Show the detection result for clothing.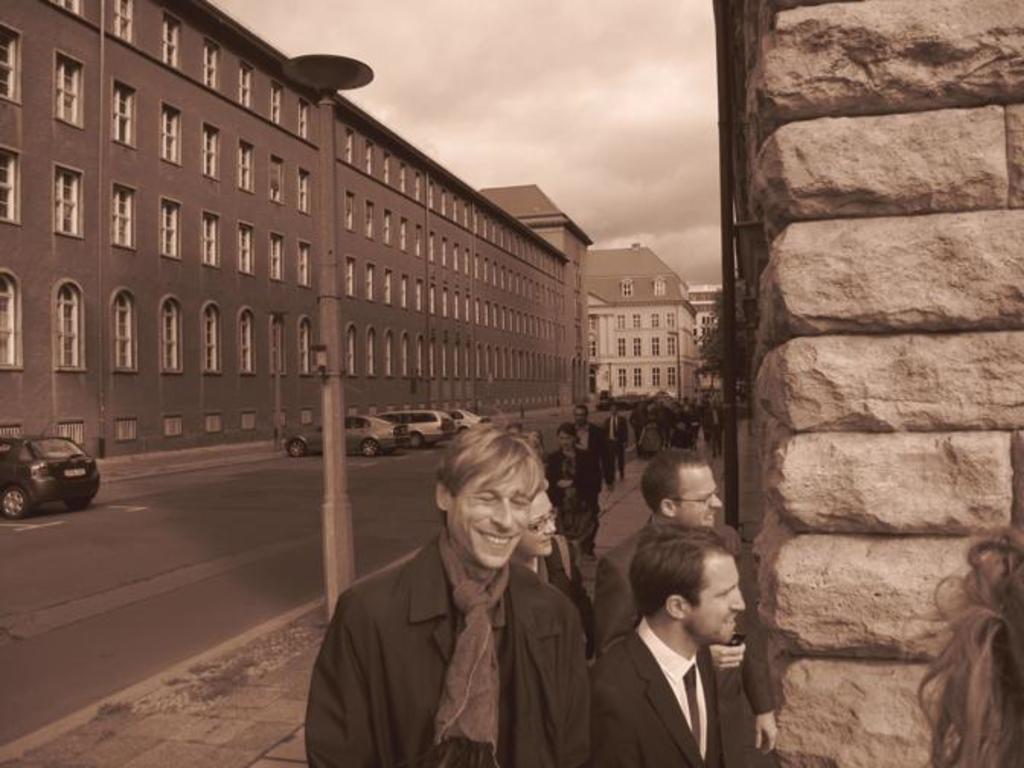
[left=552, top=446, right=605, bottom=555].
